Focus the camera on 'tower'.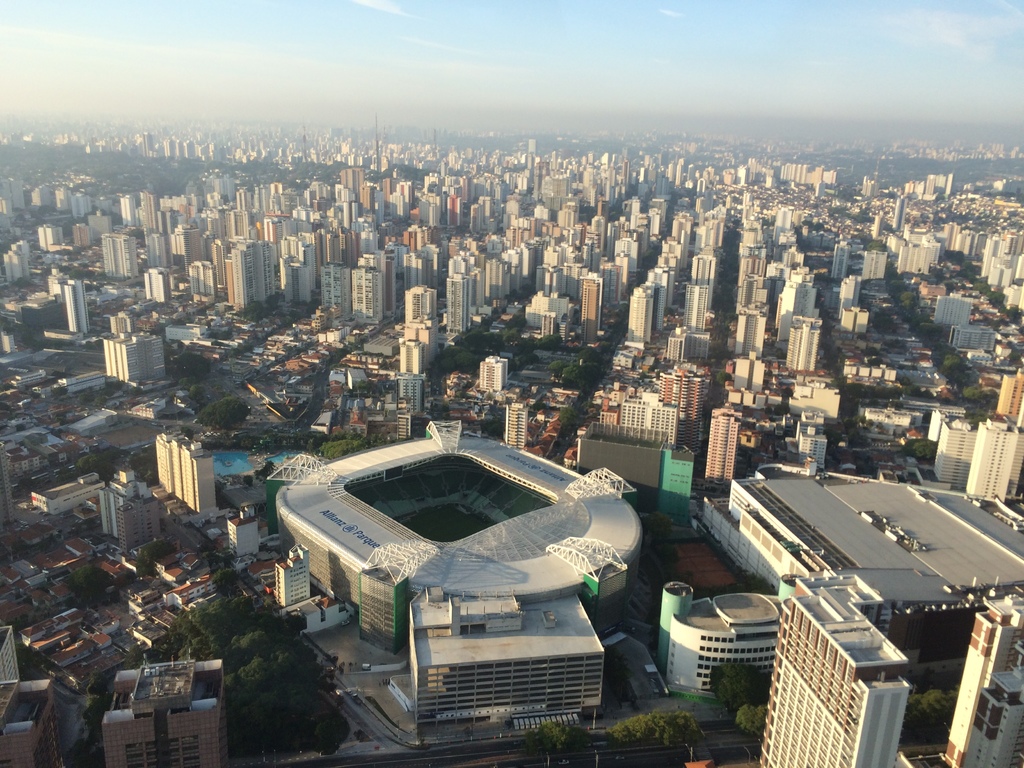
Focus region: box=[736, 306, 761, 359].
